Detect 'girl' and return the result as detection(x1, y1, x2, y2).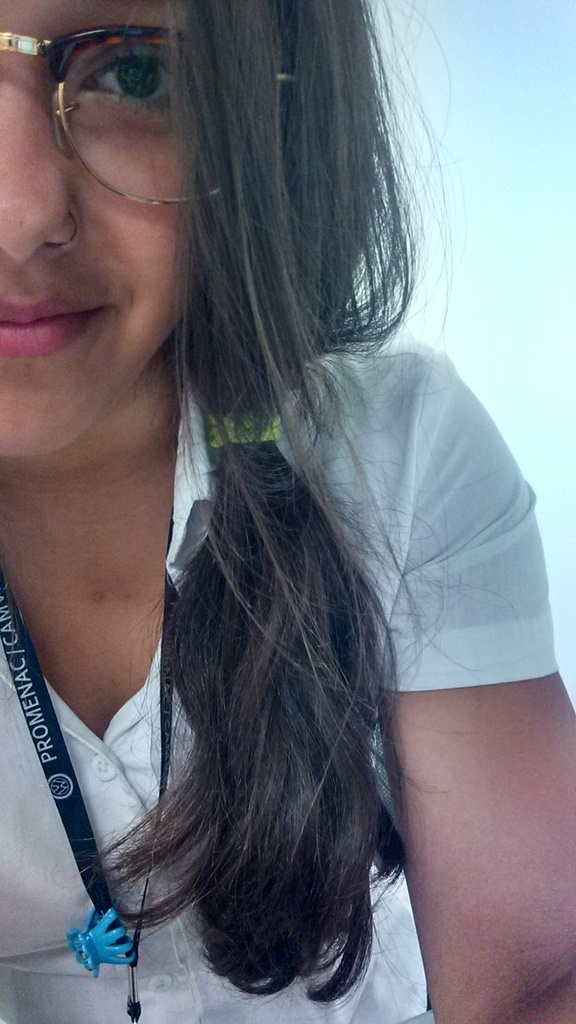
detection(0, 0, 575, 1023).
